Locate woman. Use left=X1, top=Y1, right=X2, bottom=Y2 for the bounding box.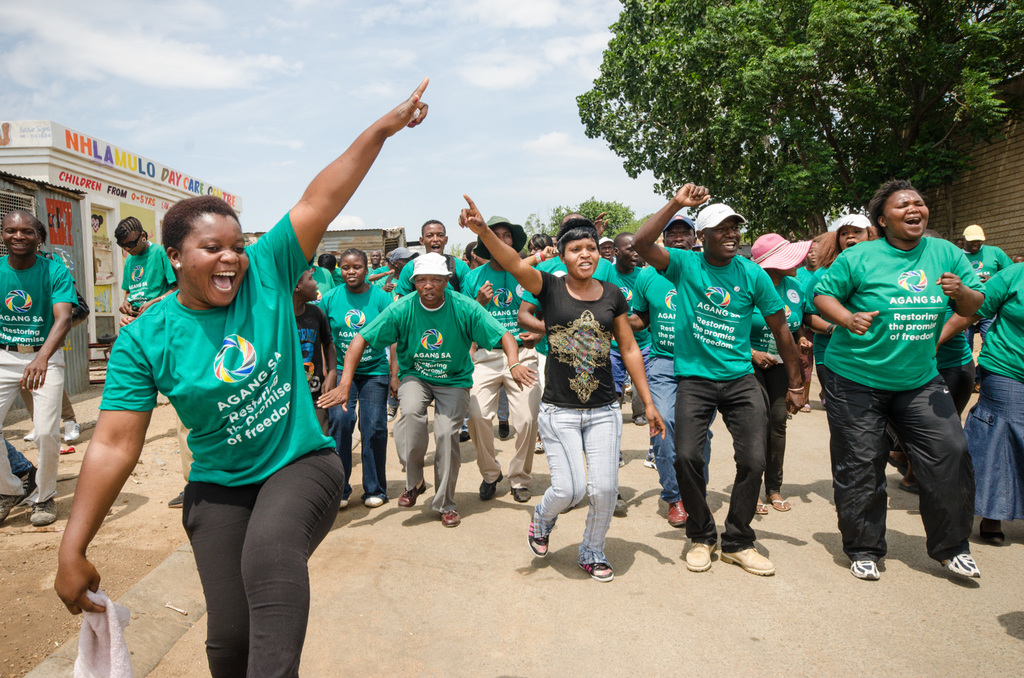
left=311, top=246, right=398, bottom=515.
